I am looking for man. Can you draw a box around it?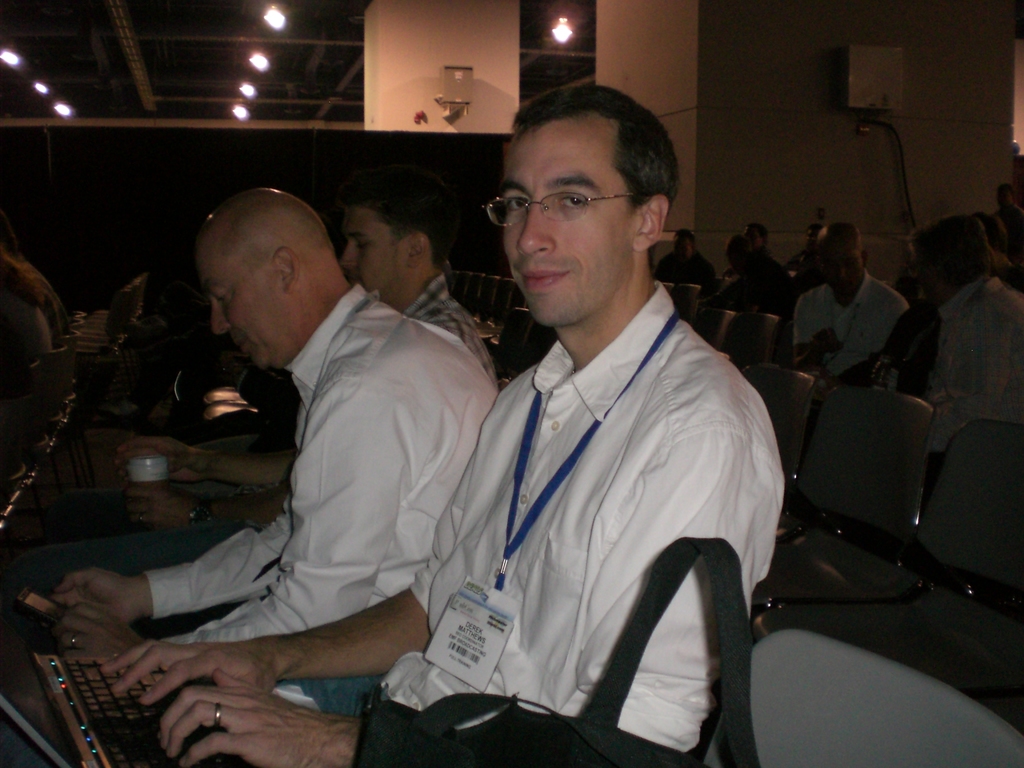
Sure, the bounding box is (x1=721, y1=223, x2=785, y2=305).
